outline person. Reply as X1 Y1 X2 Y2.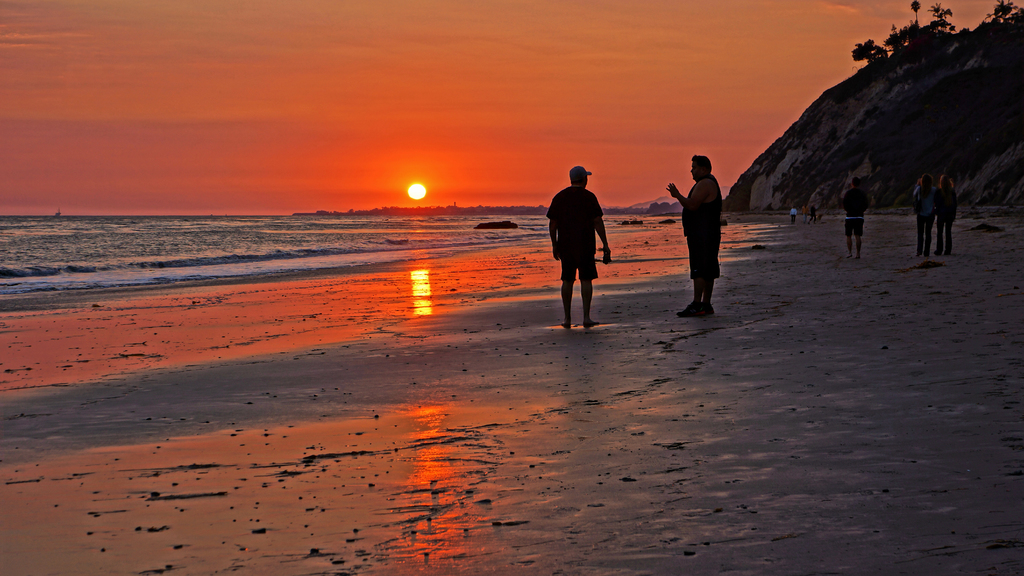
835 168 870 264.
